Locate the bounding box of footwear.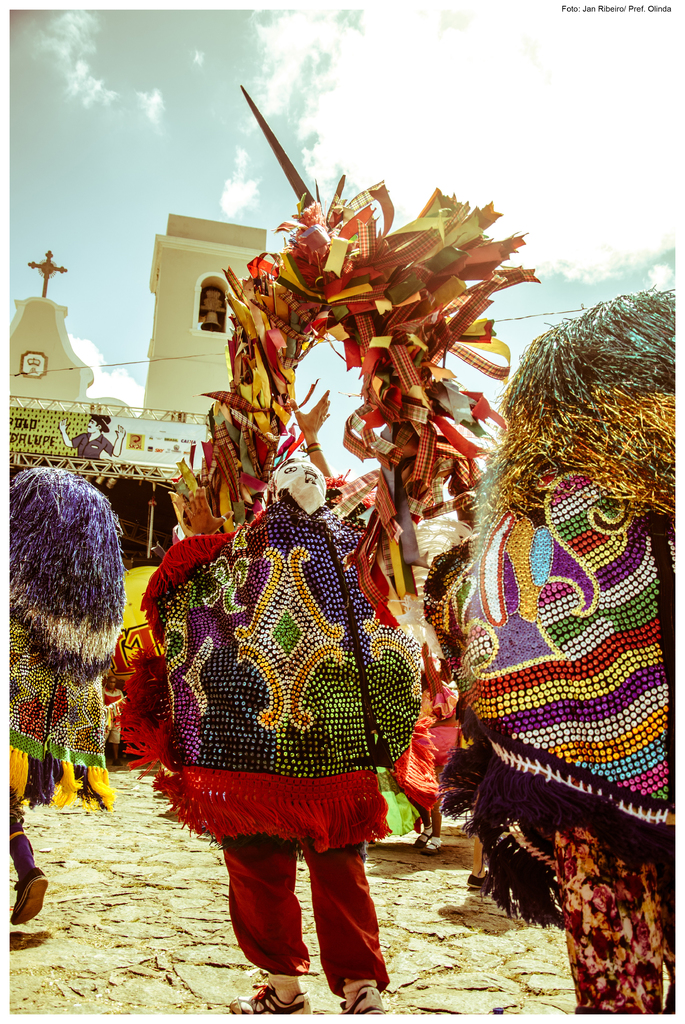
Bounding box: select_region(336, 981, 384, 1016).
